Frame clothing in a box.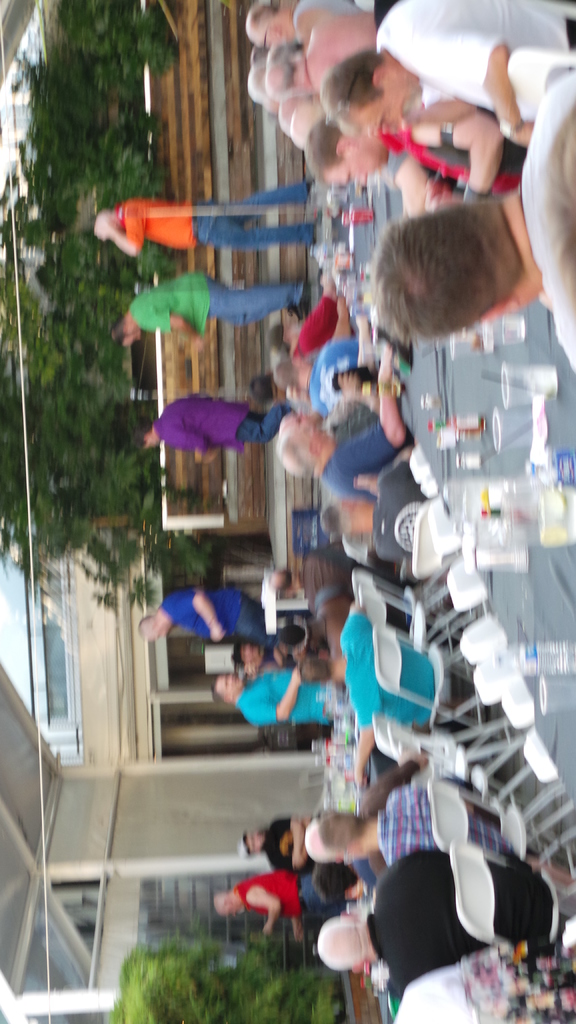
<region>512, 81, 575, 382</region>.
